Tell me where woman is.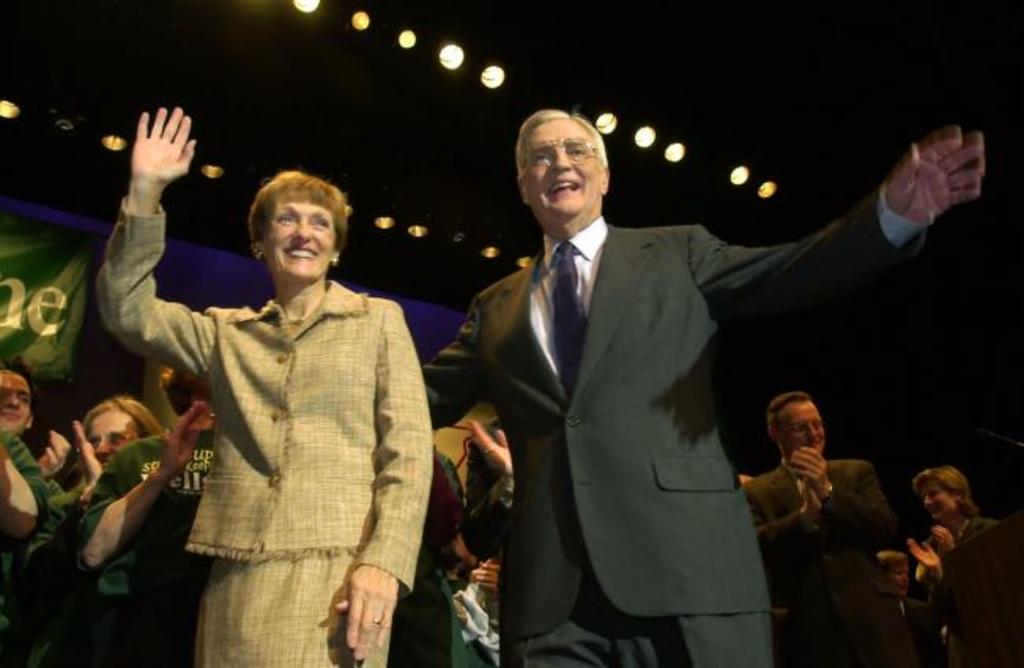
woman is at <box>120,140,422,643</box>.
